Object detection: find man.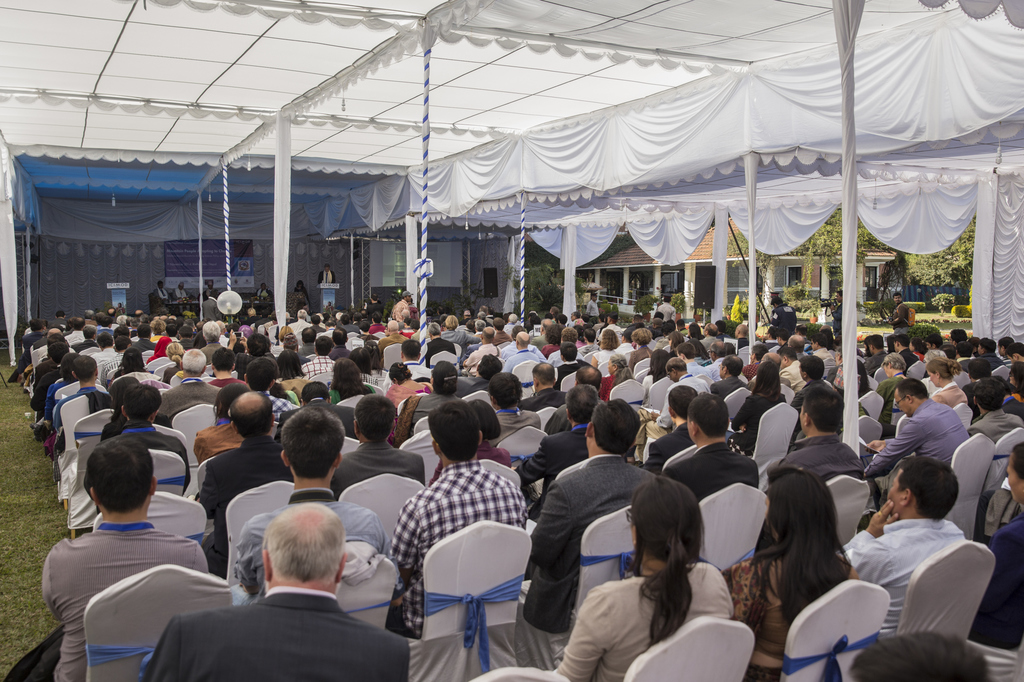
13,319,45,379.
